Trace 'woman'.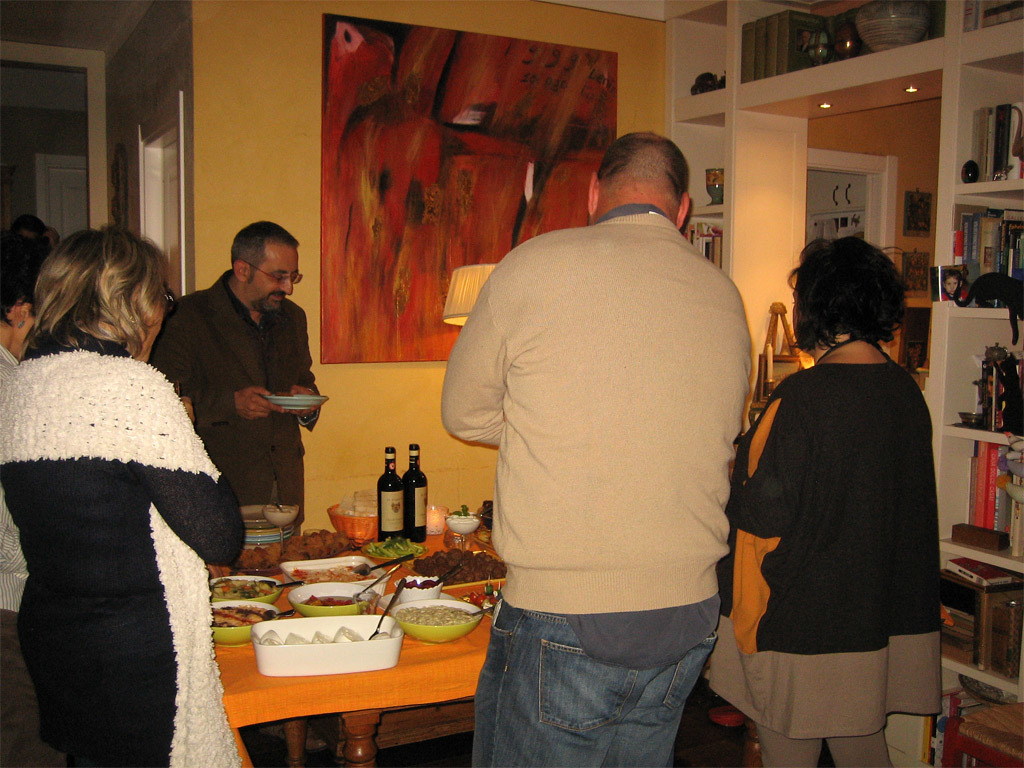
Traced to (721, 233, 944, 767).
